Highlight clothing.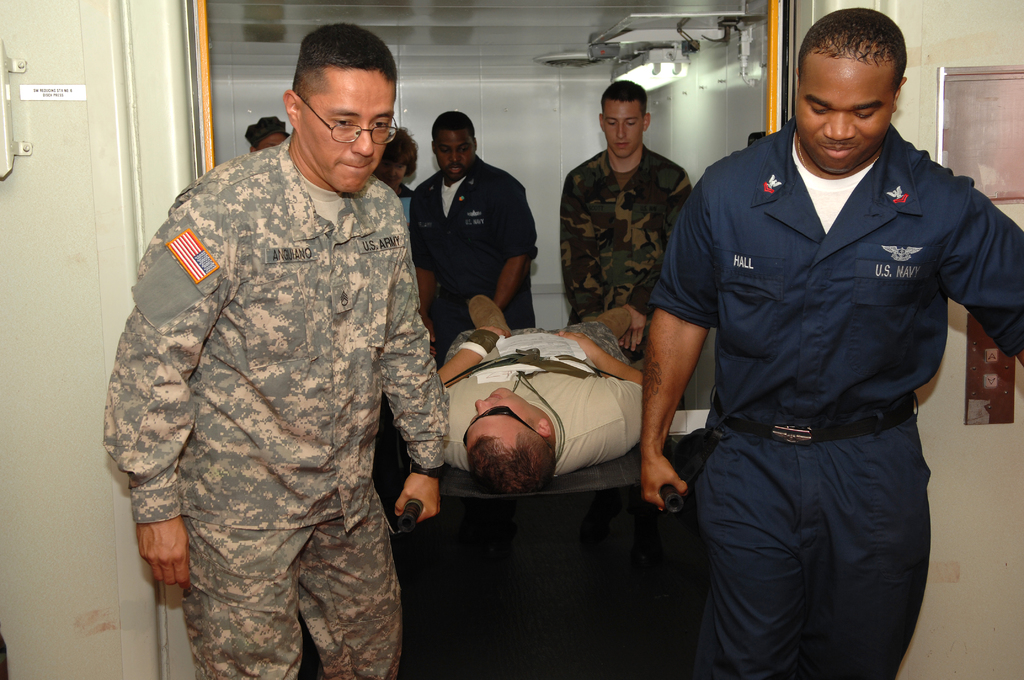
Highlighted region: bbox=[436, 321, 643, 478].
